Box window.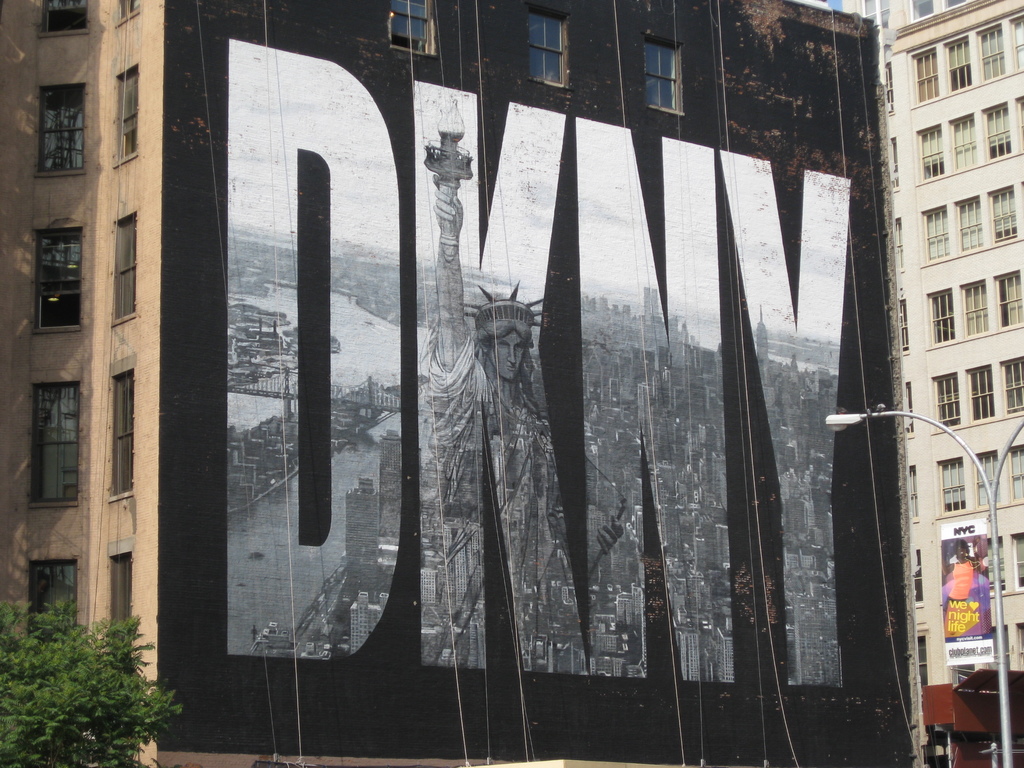
[920,632,927,689].
